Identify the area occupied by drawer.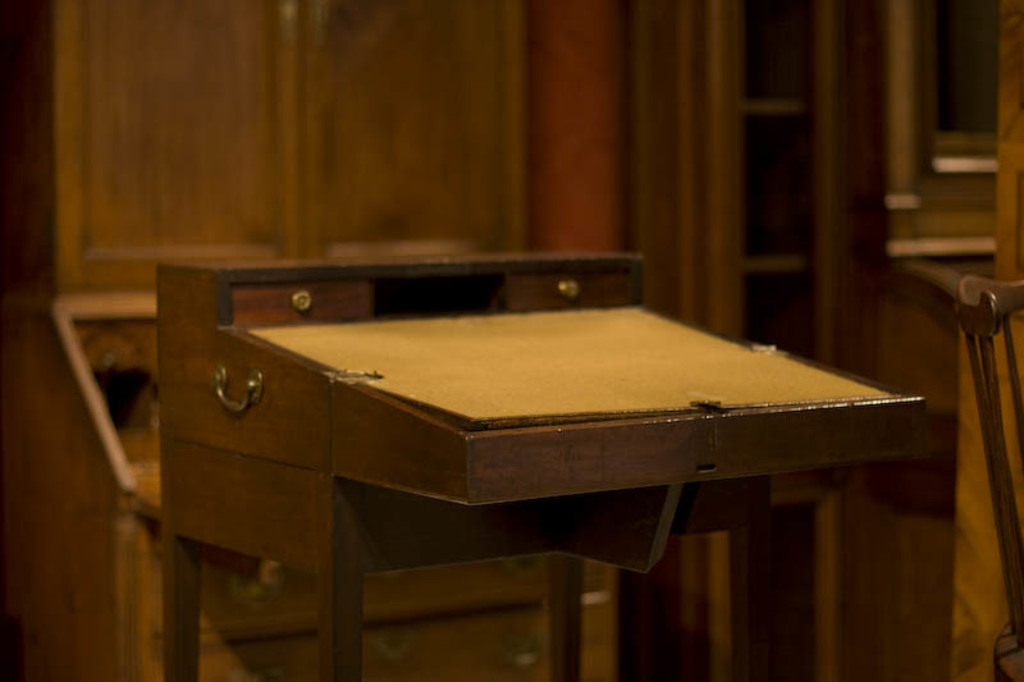
Area: (x1=497, y1=267, x2=635, y2=313).
